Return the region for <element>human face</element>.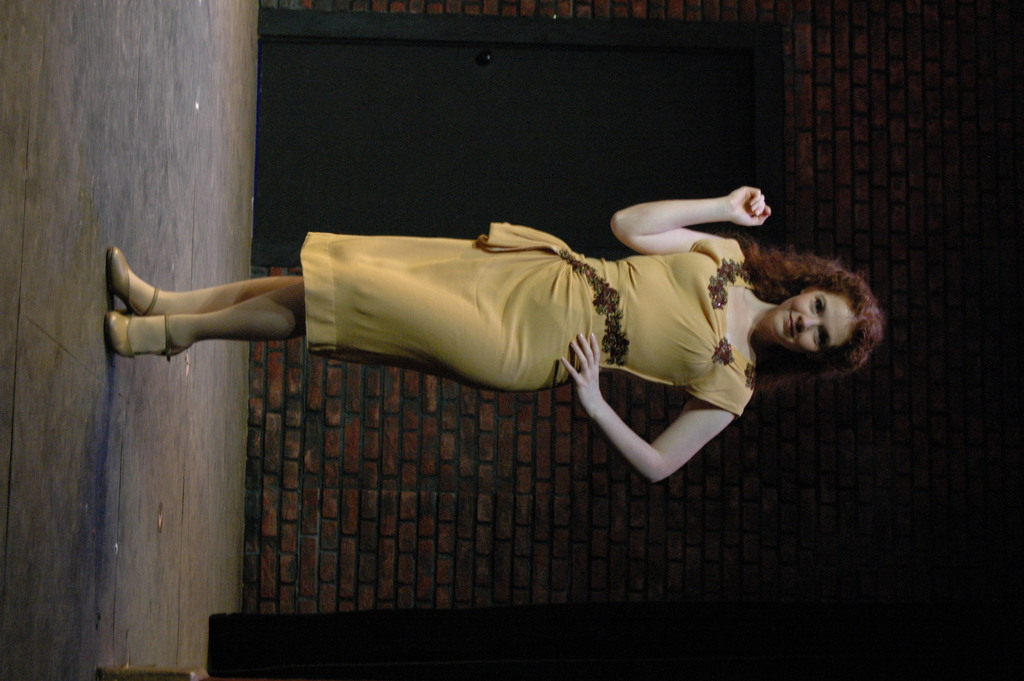
crop(766, 288, 859, 356).
